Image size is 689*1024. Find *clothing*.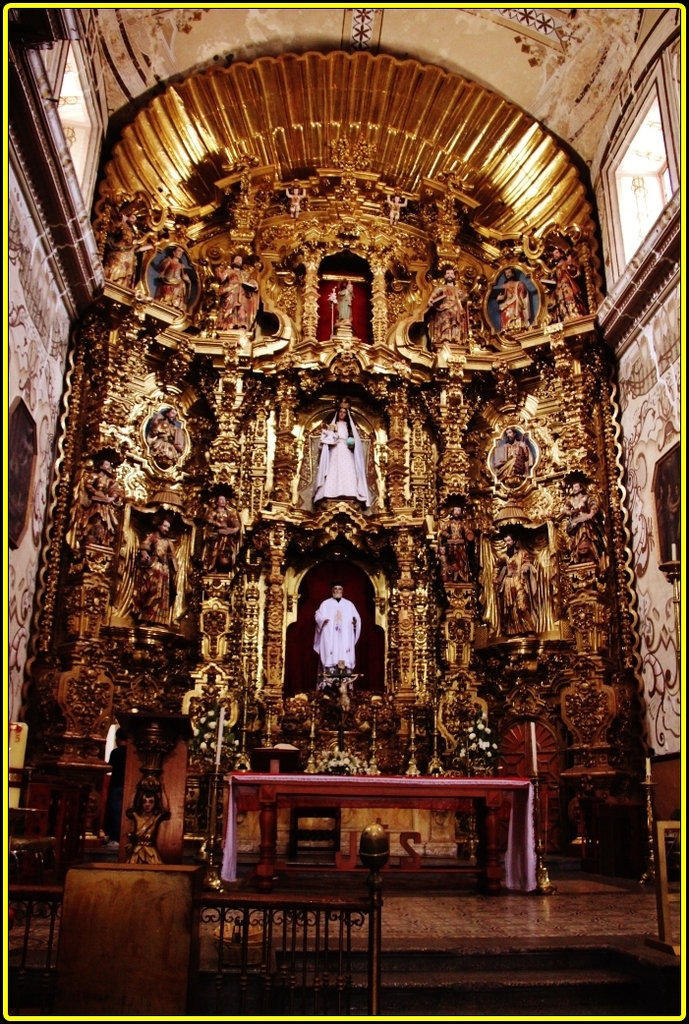
rect(316, 413, 370, 503).
